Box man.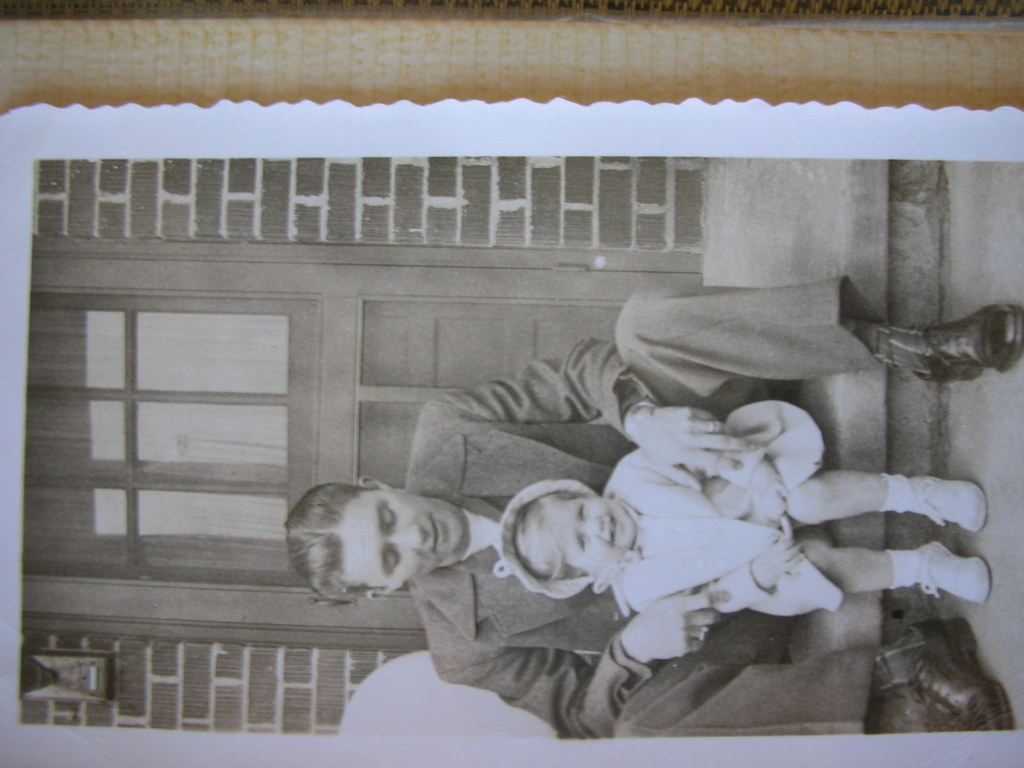
(287,275,1023,746).
